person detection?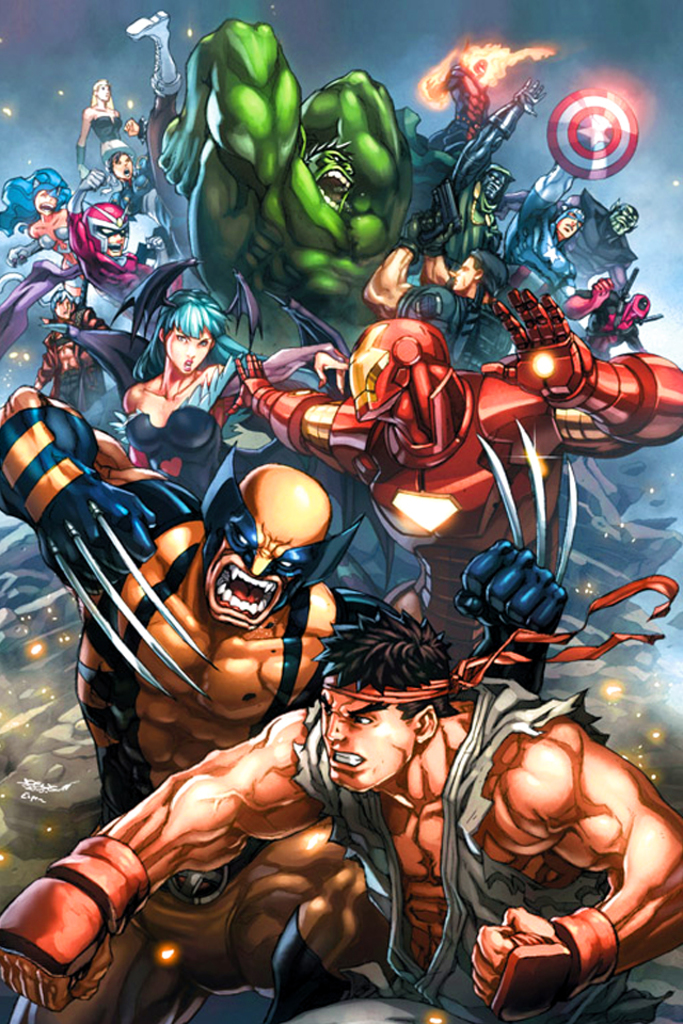
left=154, top=13, right=420, bottom=343
